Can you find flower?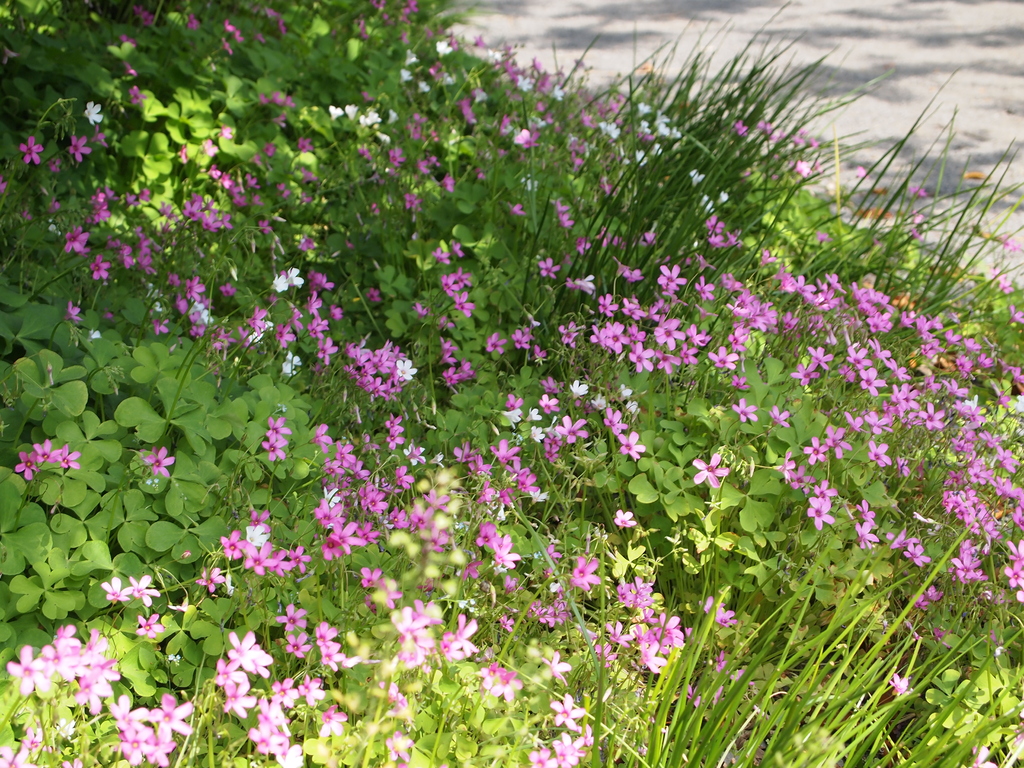
Yes, bounding box: [613,433,650,462].
